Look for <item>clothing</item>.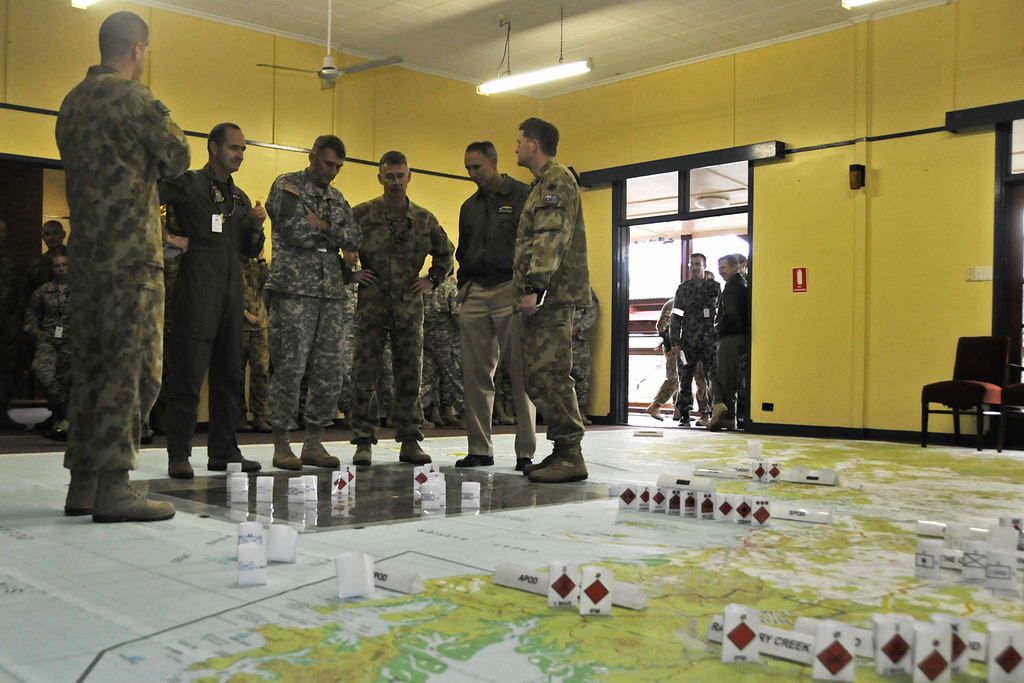
Found: [left=668, top=279, right=721, bottom=416].
